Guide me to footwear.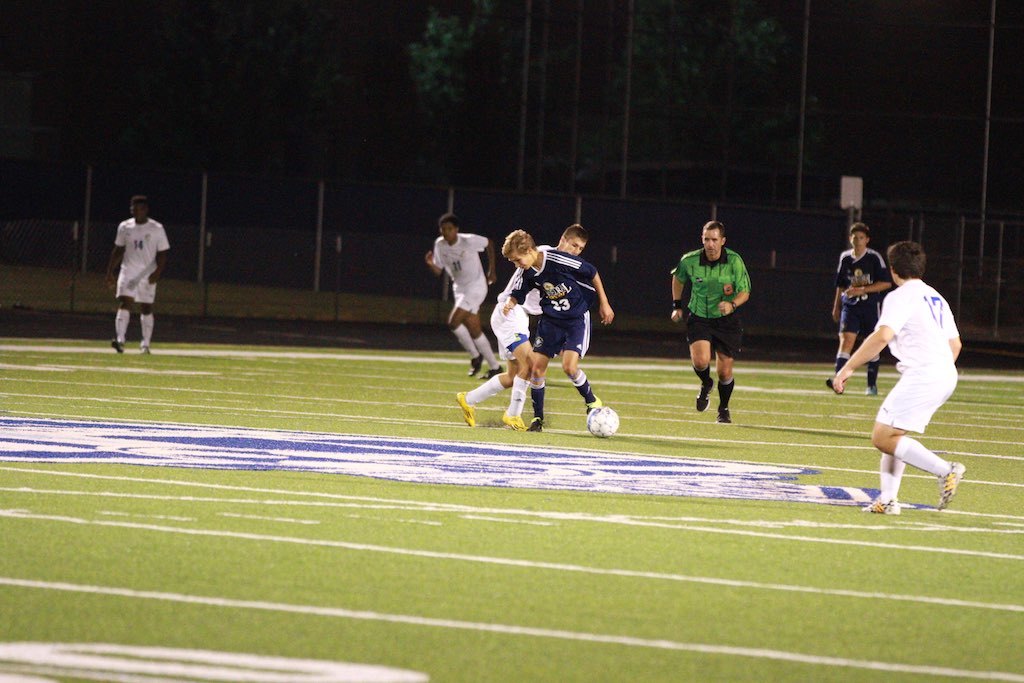
Guidance: {"x1": 871, "y1": 490, "x2": 895, "y2": 516}.
